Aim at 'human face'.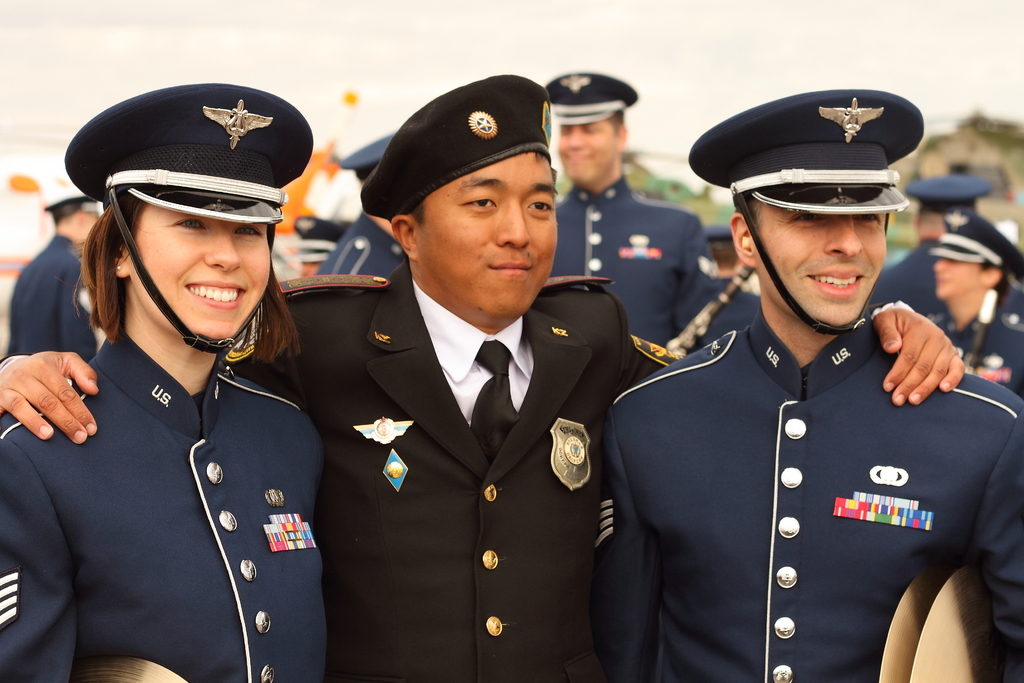
Aimed at bbox=(753, 205, 889, 324).
